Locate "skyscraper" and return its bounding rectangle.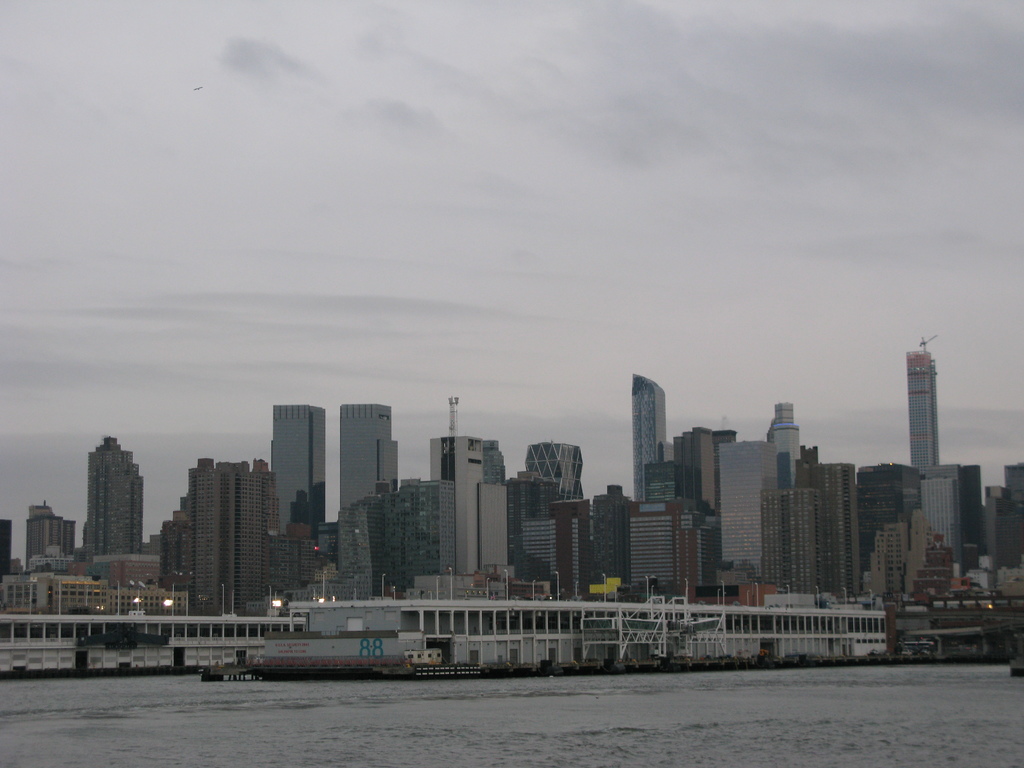
region(771, 400, 806, 491).
